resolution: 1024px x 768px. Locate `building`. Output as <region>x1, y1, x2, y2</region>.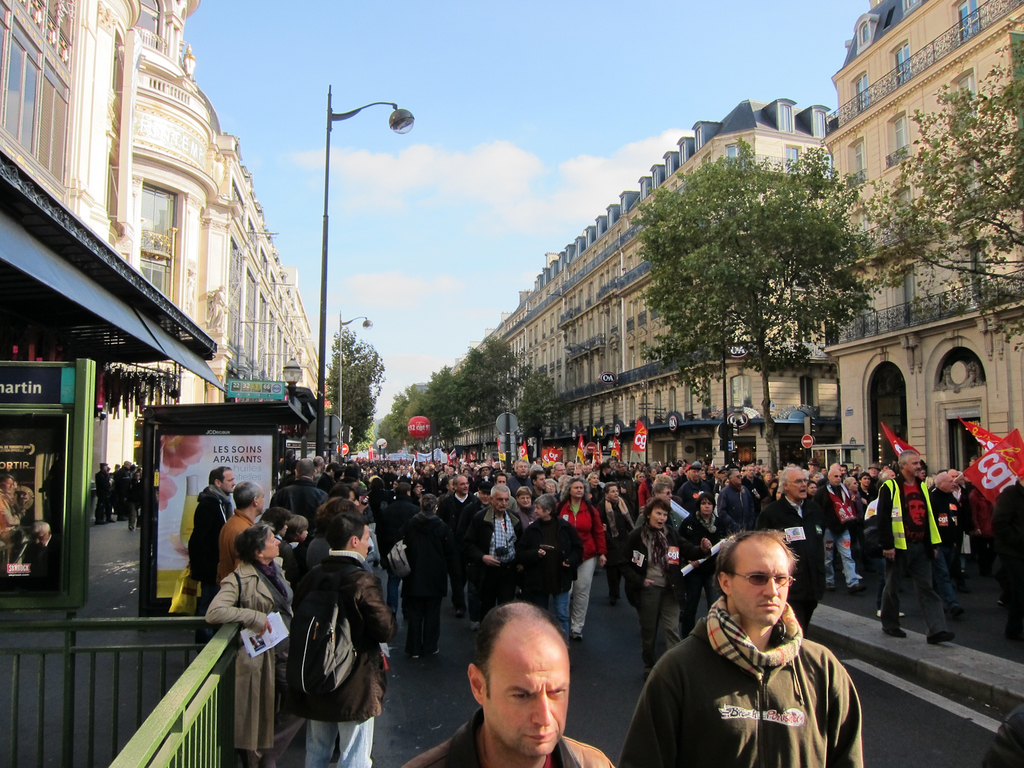
<region>456, 100, 834, 421</region>.
